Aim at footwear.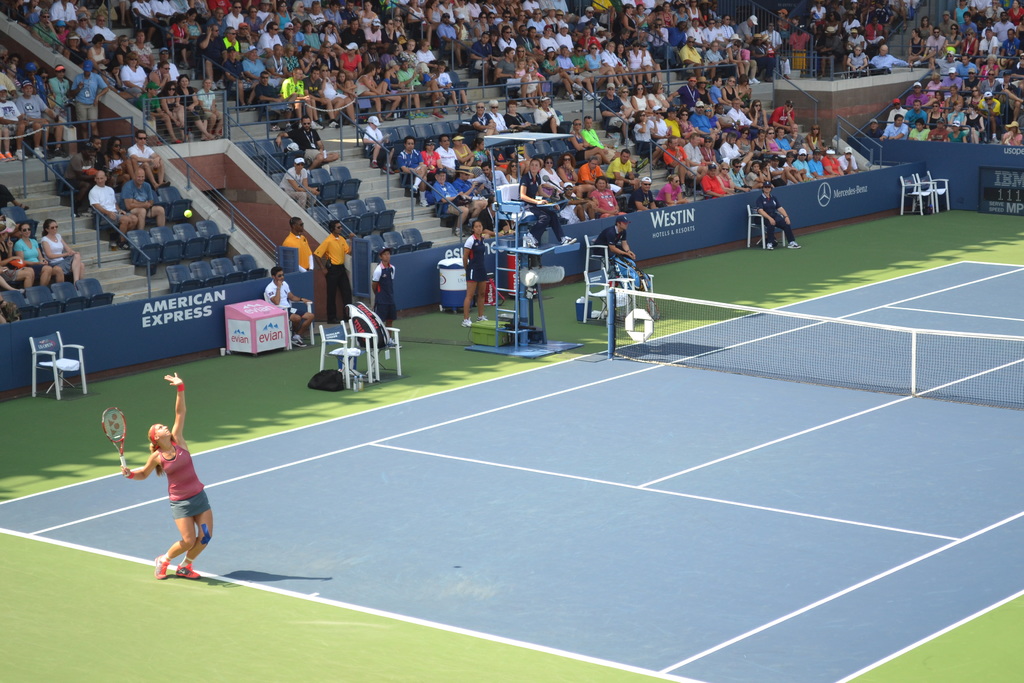
Aimed at x1=465 y1=106 x2=474 y2=115.
